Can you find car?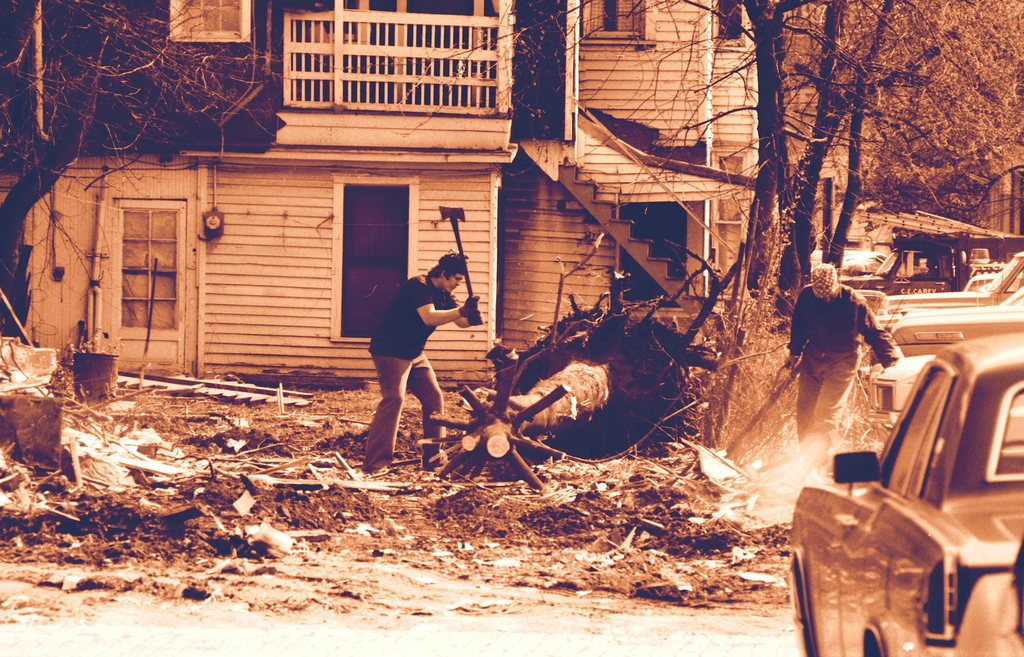
Yes, bounding box: l=788, t=327, r=1023, b=656.
